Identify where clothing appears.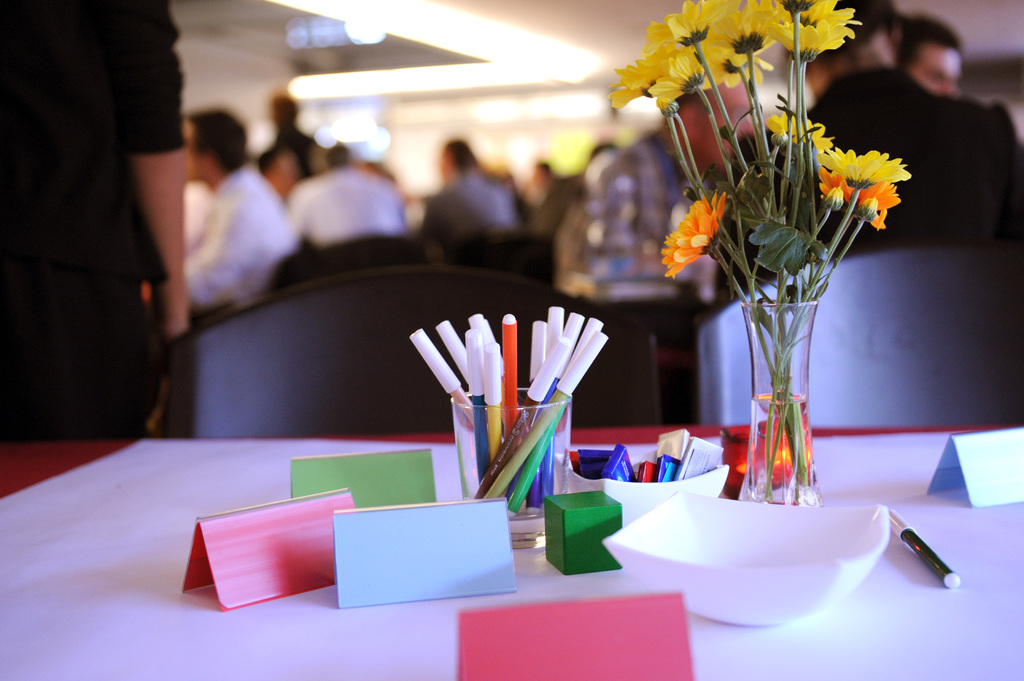
Appears at locate(284, 166, 424, 249).
